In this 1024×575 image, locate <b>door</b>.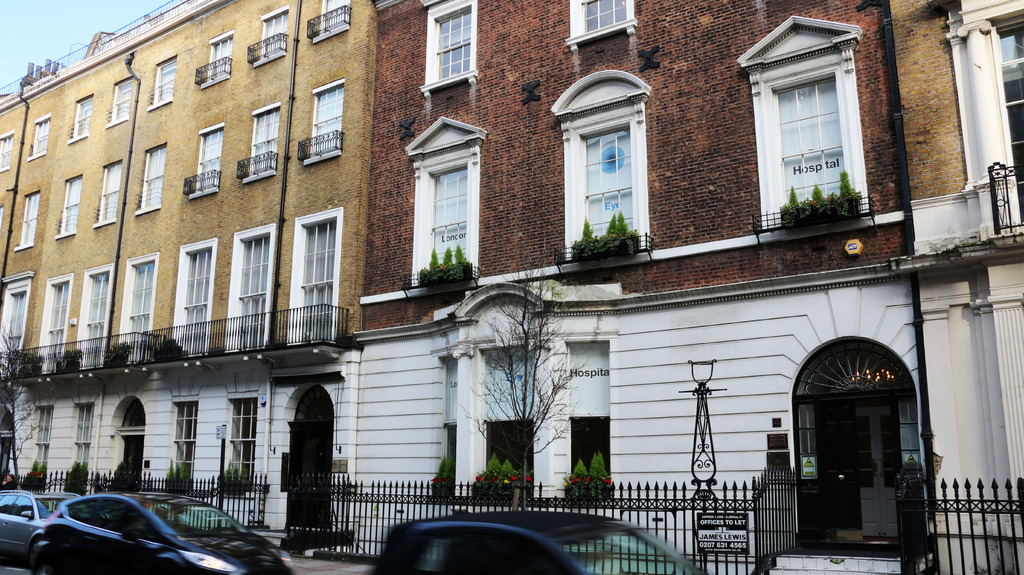
Bounding box: locate(282, 417, 334, 540).
